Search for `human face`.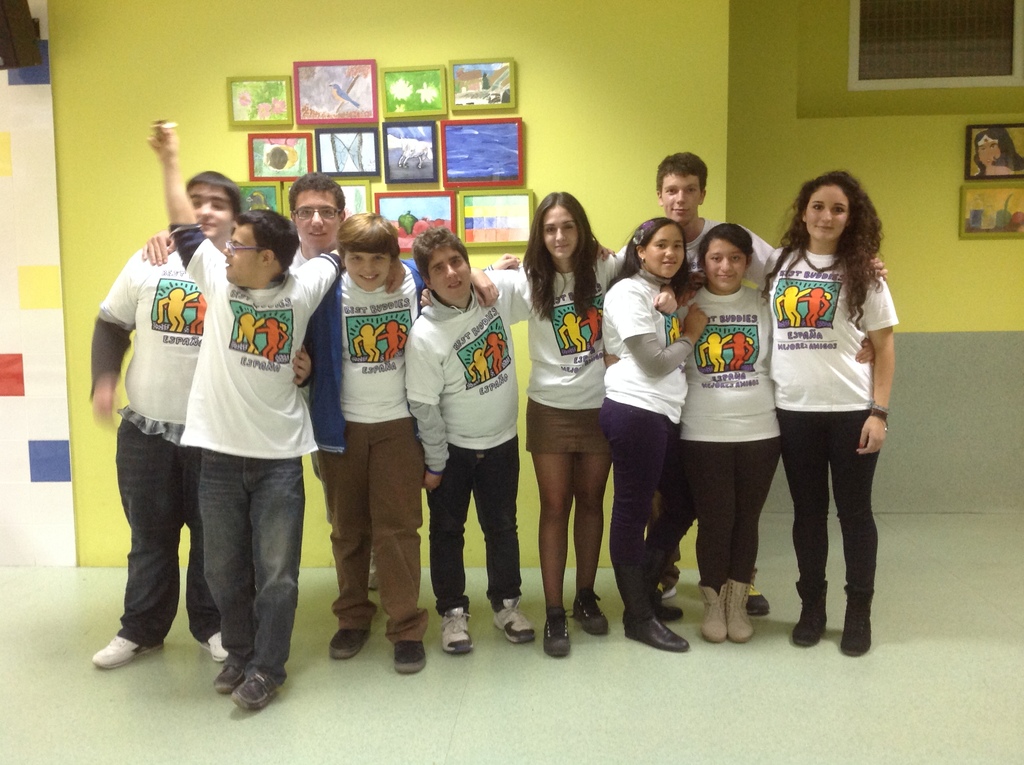
Found at bbox(664, 173, 702, 225).
